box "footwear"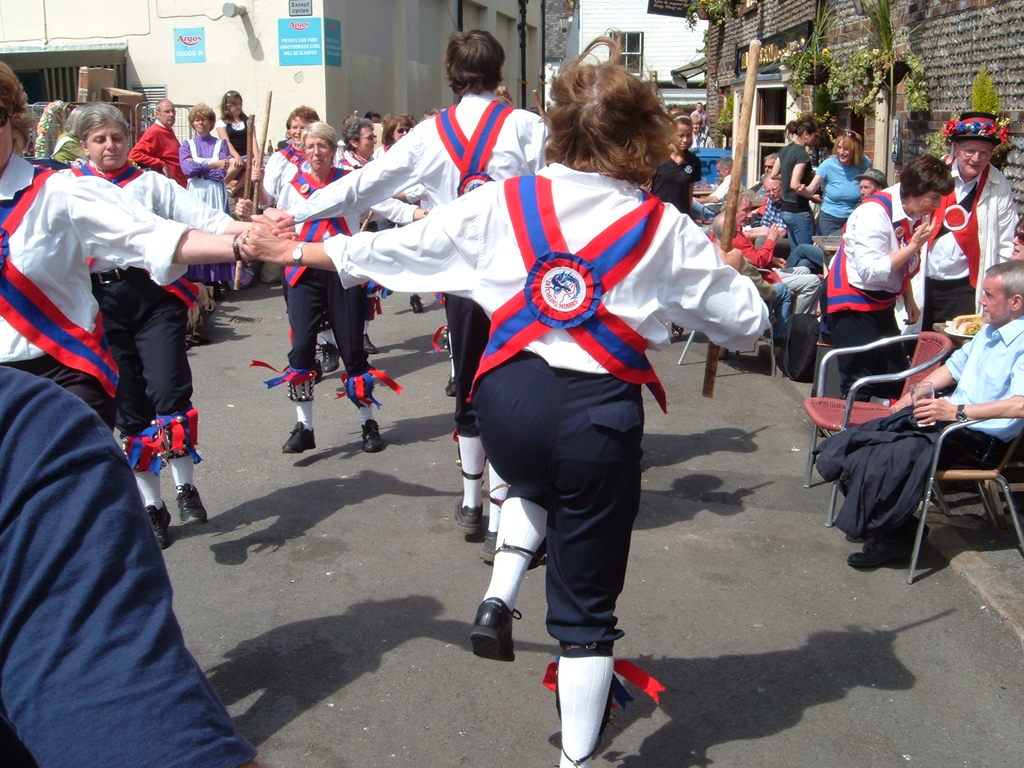
(360, 419, 382, 452)
